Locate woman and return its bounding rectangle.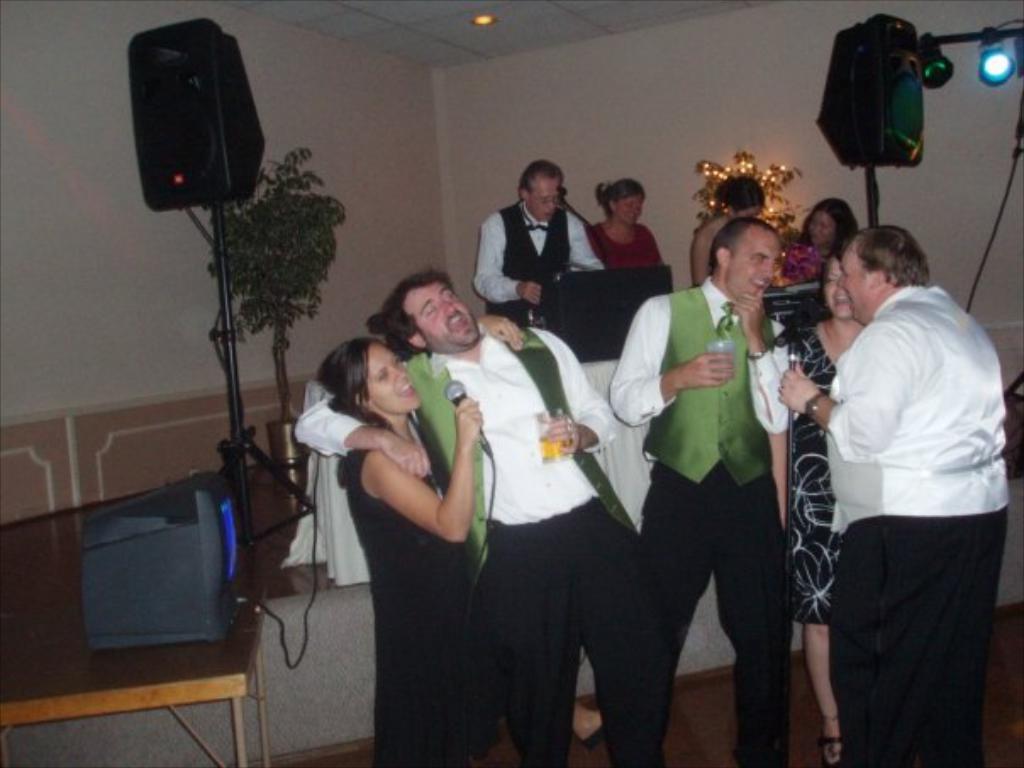
box=[785, 197, 863, 283].
